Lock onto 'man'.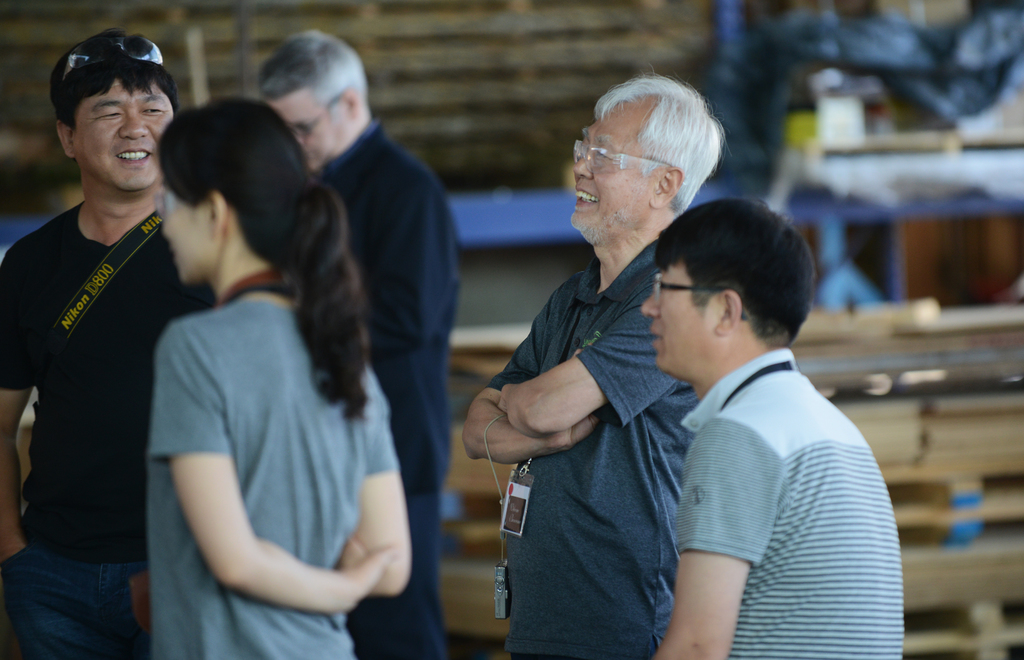
Locked: [261, 34, 461, 659].
